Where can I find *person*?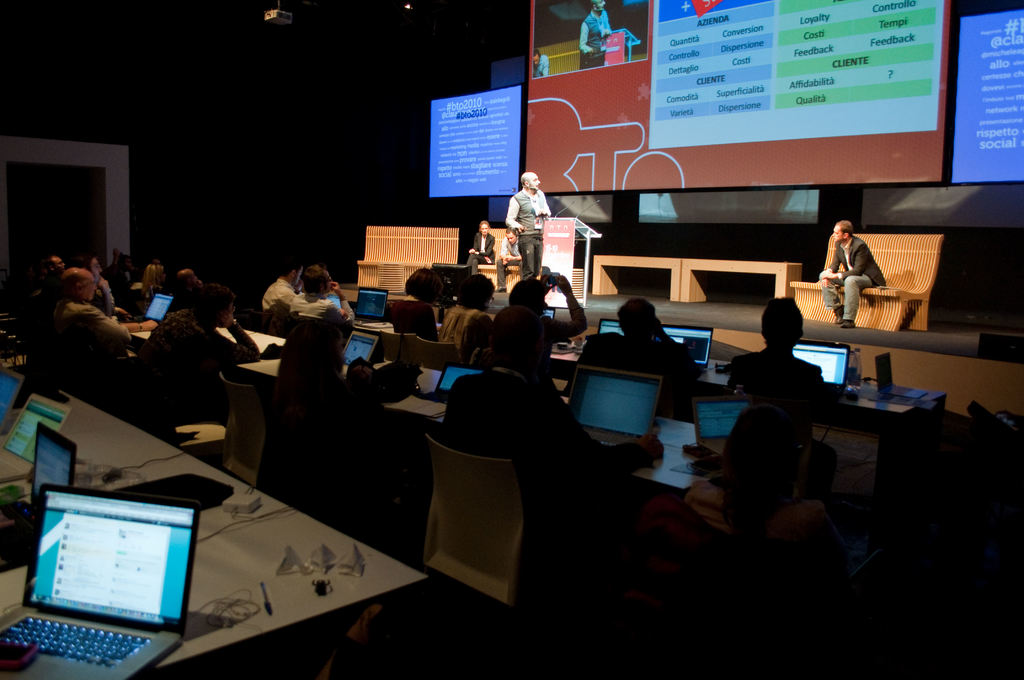
You can find it at x1=577, y1=0, x2=611, y2=72.
